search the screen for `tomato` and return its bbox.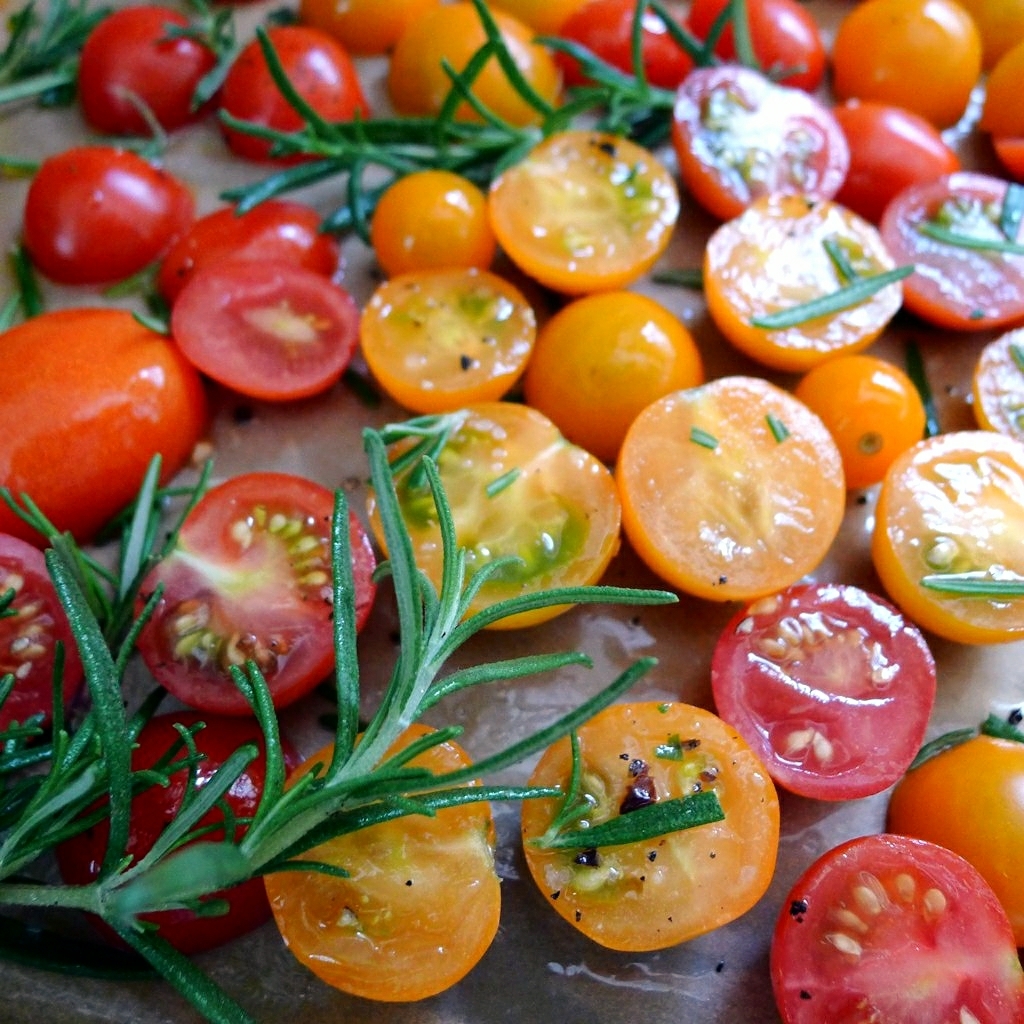
Found: {"left": 704, "top": 574, "right": 941, "bottom": 806}.
